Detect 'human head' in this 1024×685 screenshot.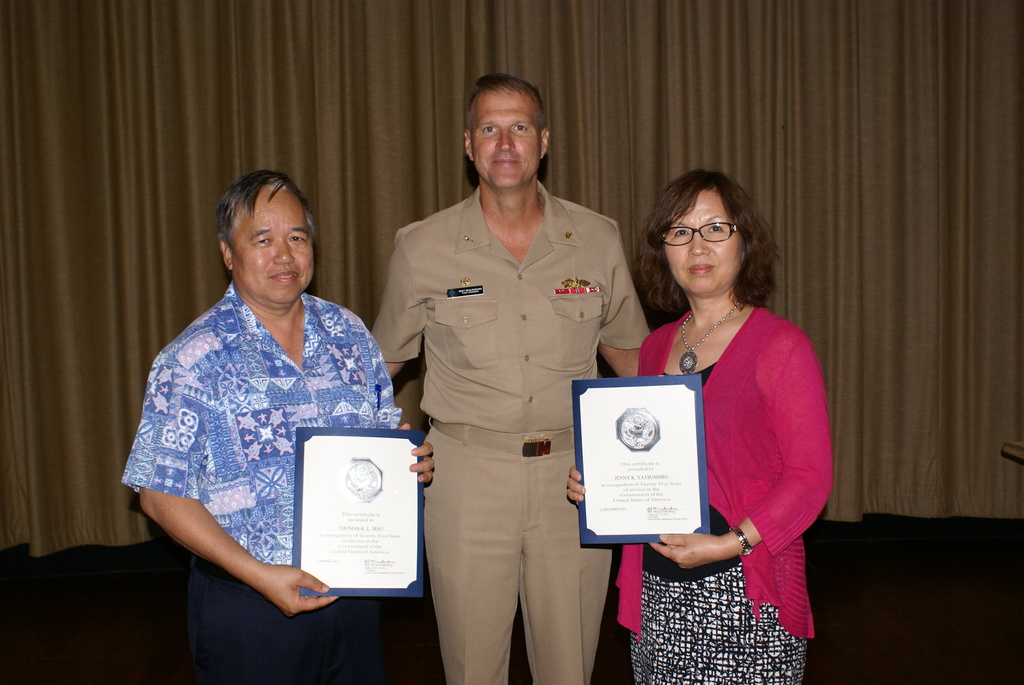
Detection: rect(463, 74, 552, 190).
